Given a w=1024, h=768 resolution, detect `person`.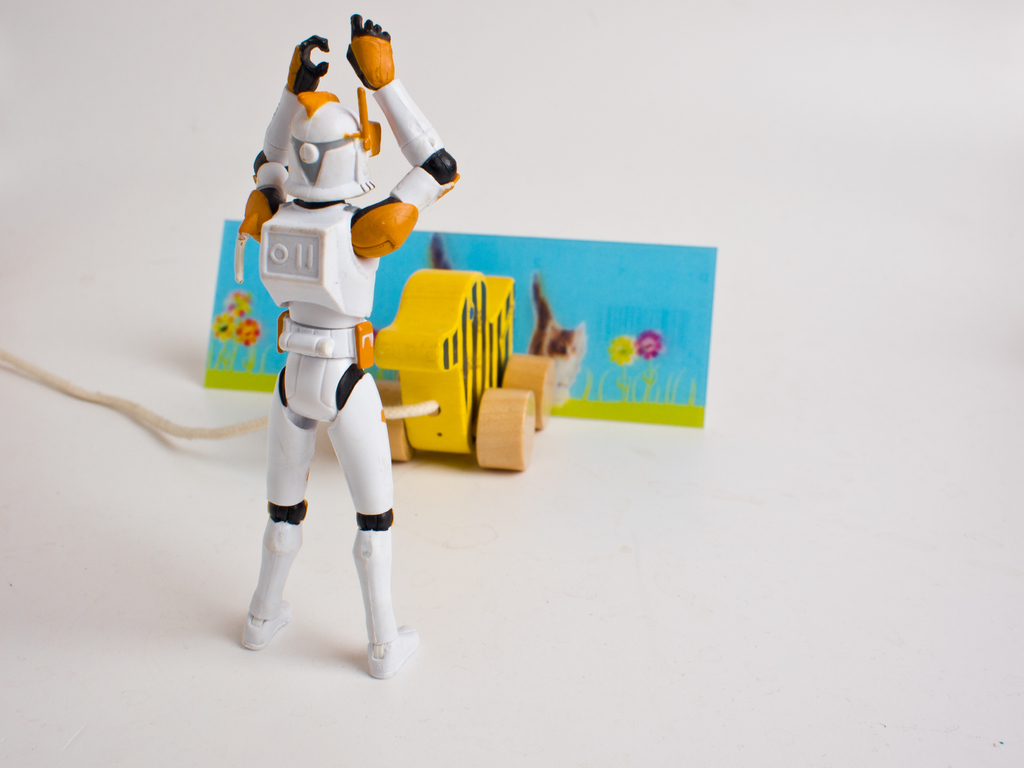
rect(235, 17, 463, 685).
